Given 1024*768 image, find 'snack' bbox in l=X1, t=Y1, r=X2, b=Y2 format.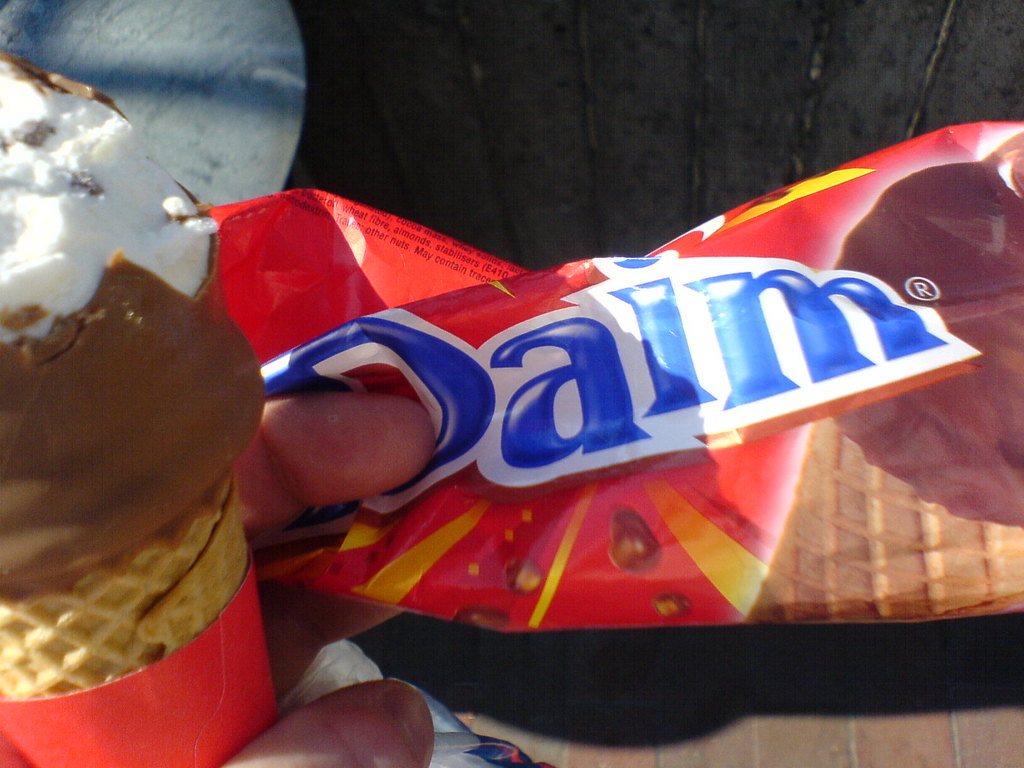
l=94, t=153, r=1023, b=744.
